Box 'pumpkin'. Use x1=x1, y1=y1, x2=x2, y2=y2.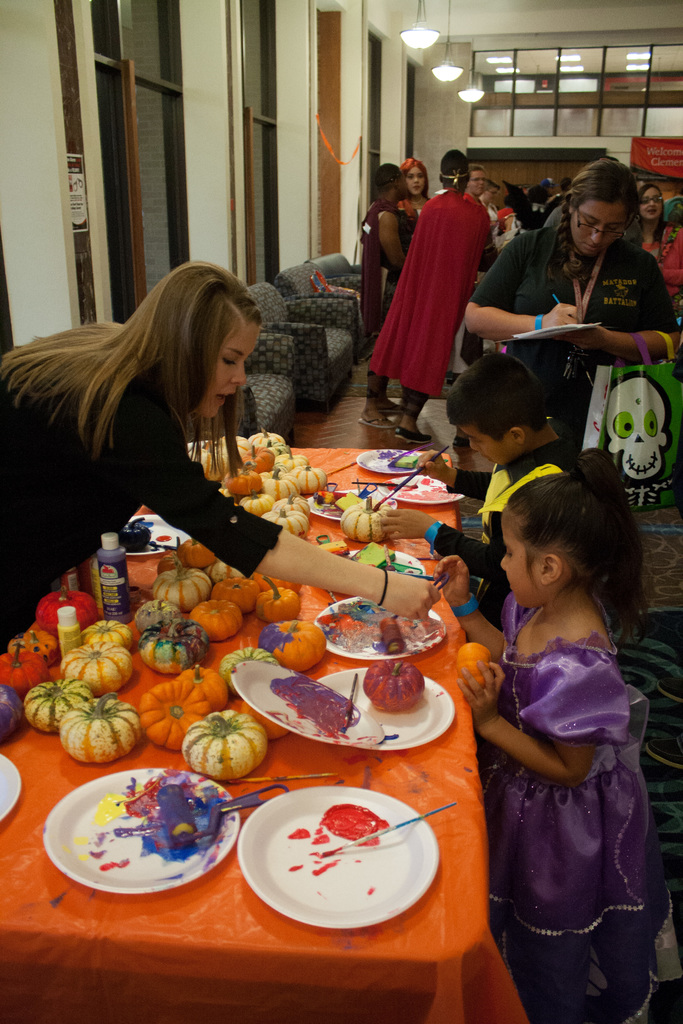
x1=207, y1=573, x2=261, y2=610.
